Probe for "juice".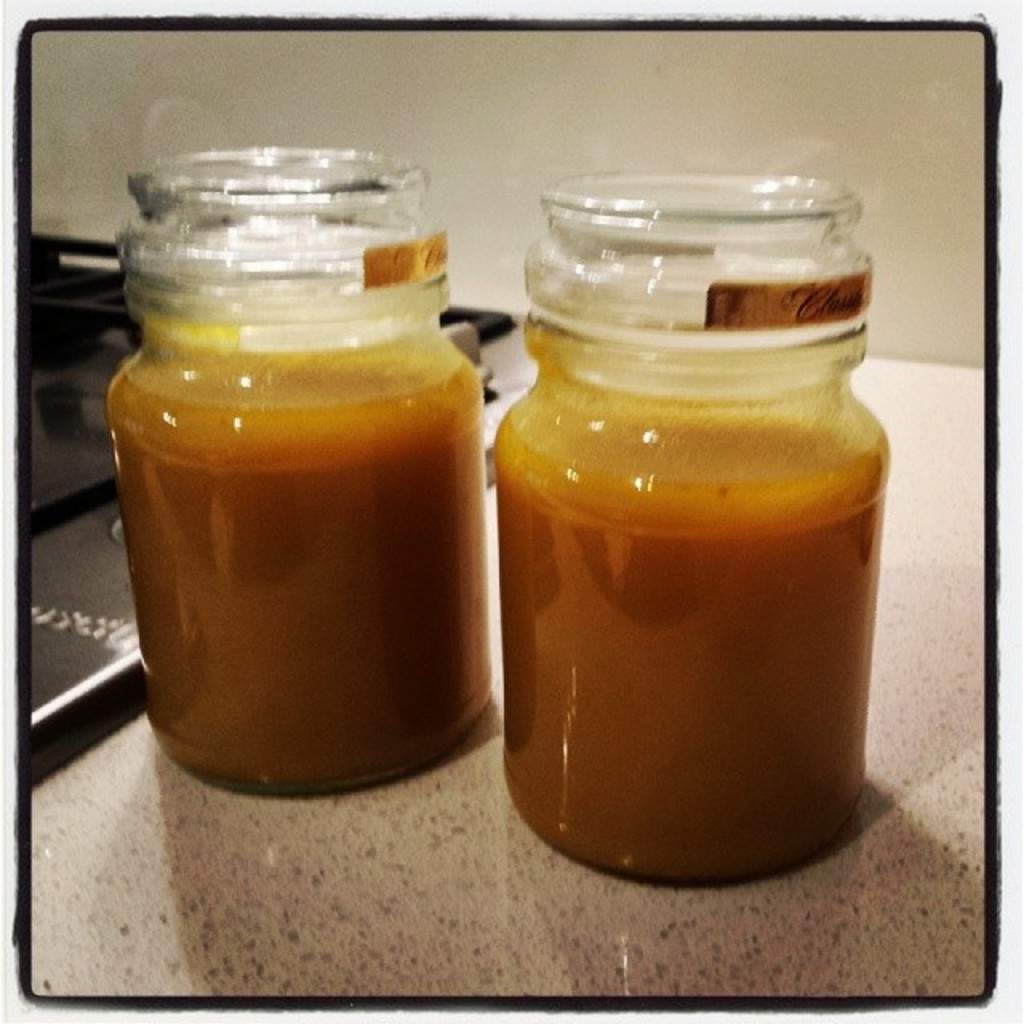
Probe result: 110/154/574/731.
